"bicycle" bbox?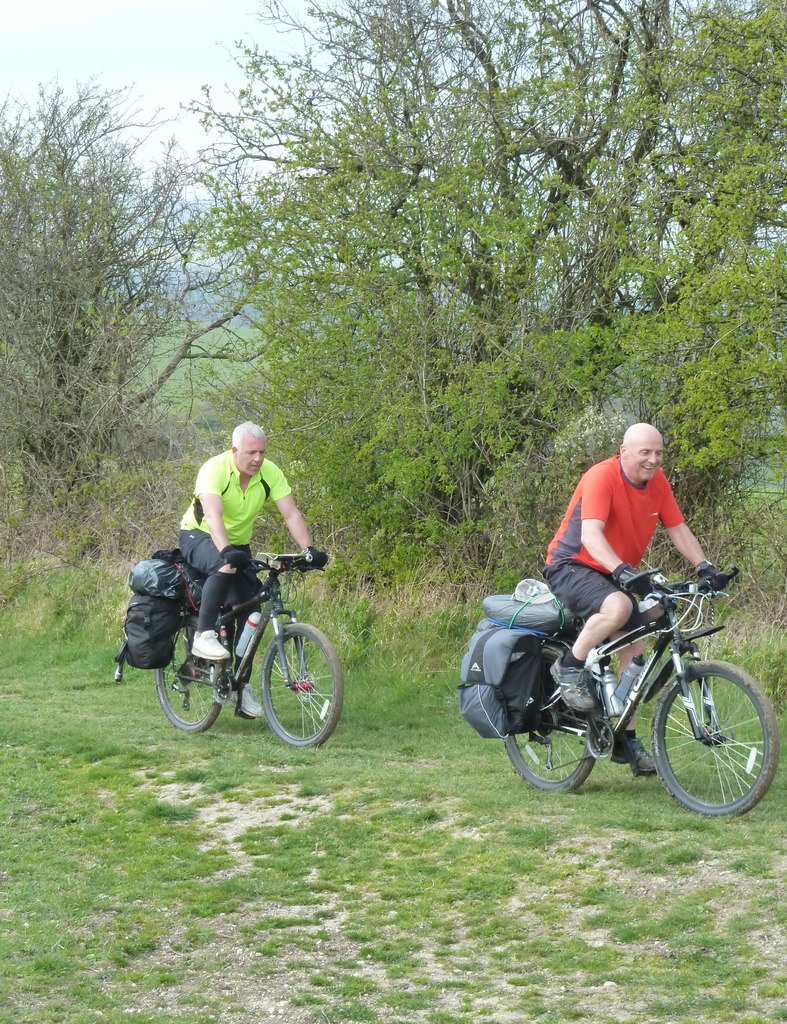
(left=496, top=561, right=779, bottom=818)
